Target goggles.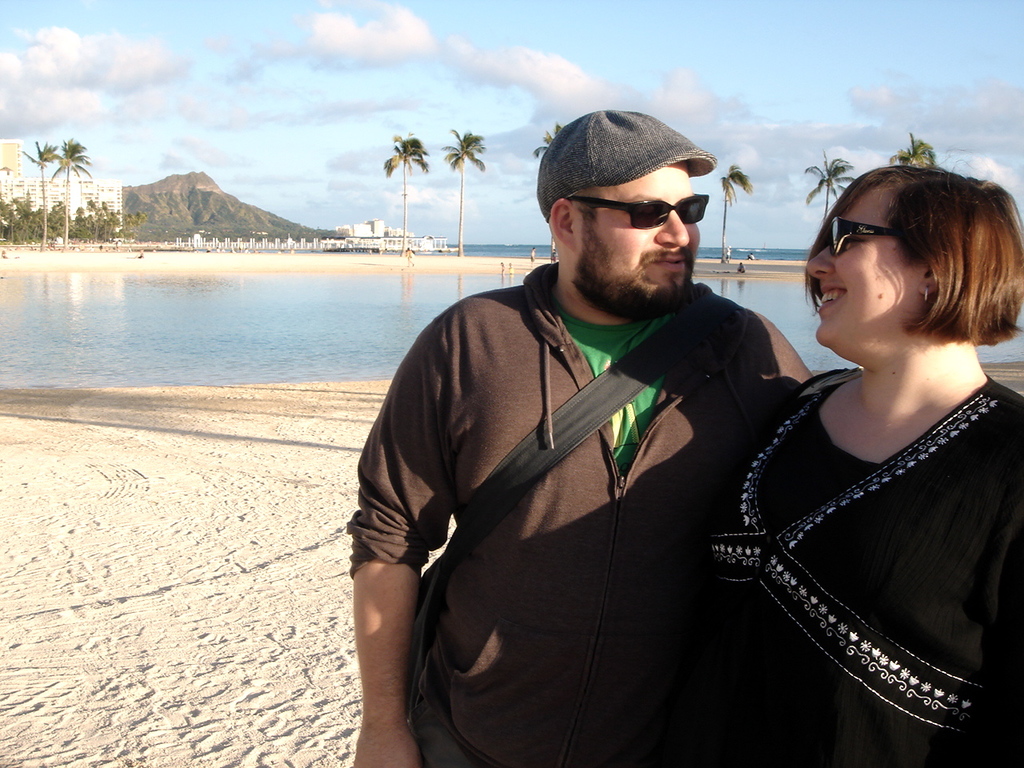
Target region: (822,214,911,264).
